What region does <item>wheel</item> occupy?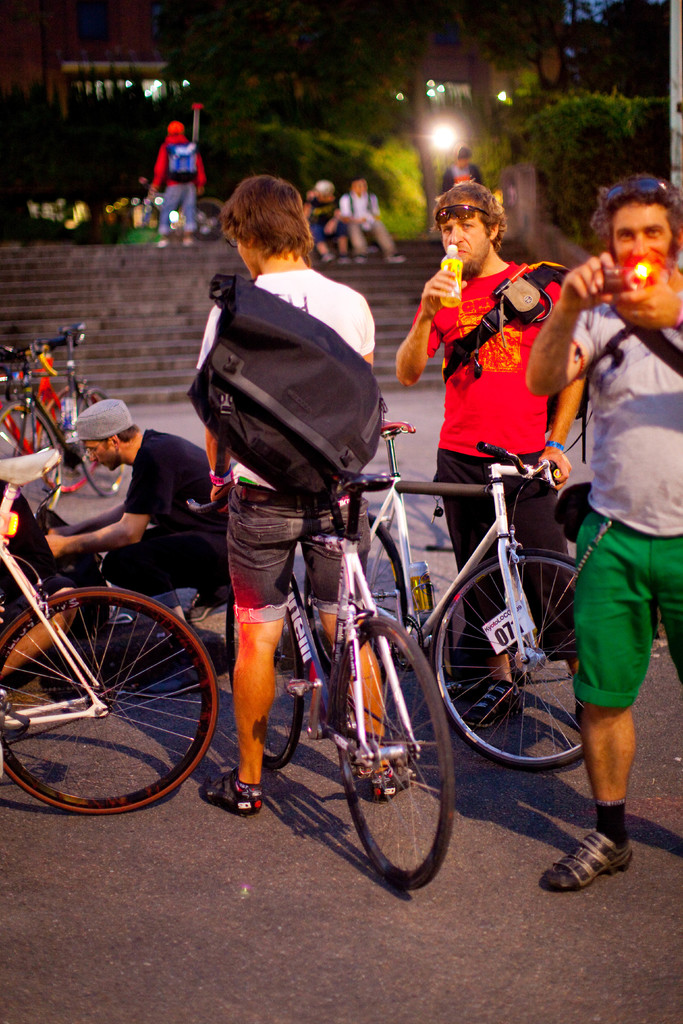
select_region(0, 589, 219, 813).
